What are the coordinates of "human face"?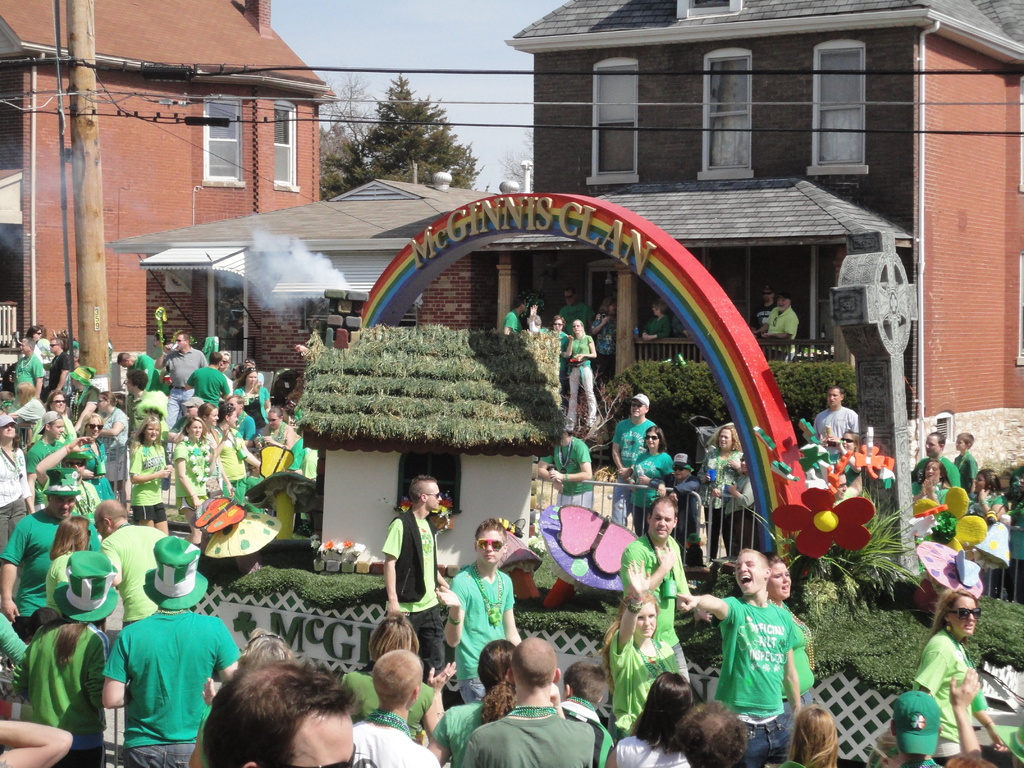
x1=735 y1=552 x2=762 y2=597.
